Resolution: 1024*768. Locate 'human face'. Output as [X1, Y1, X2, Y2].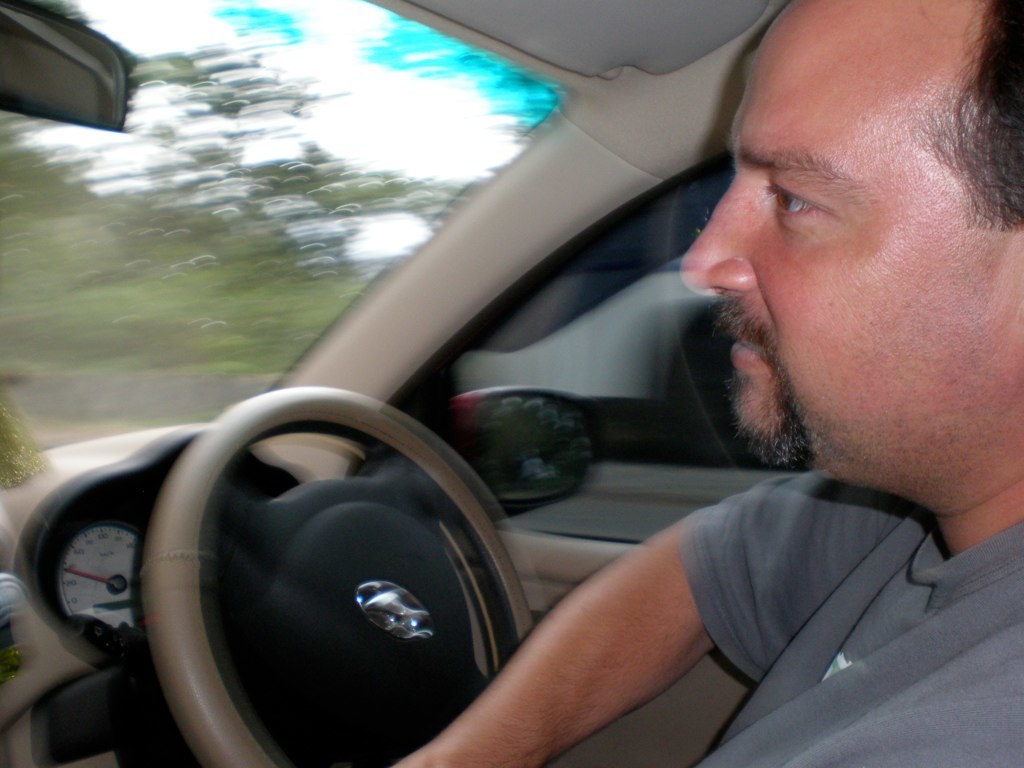
[694, 6, 997, 528].
